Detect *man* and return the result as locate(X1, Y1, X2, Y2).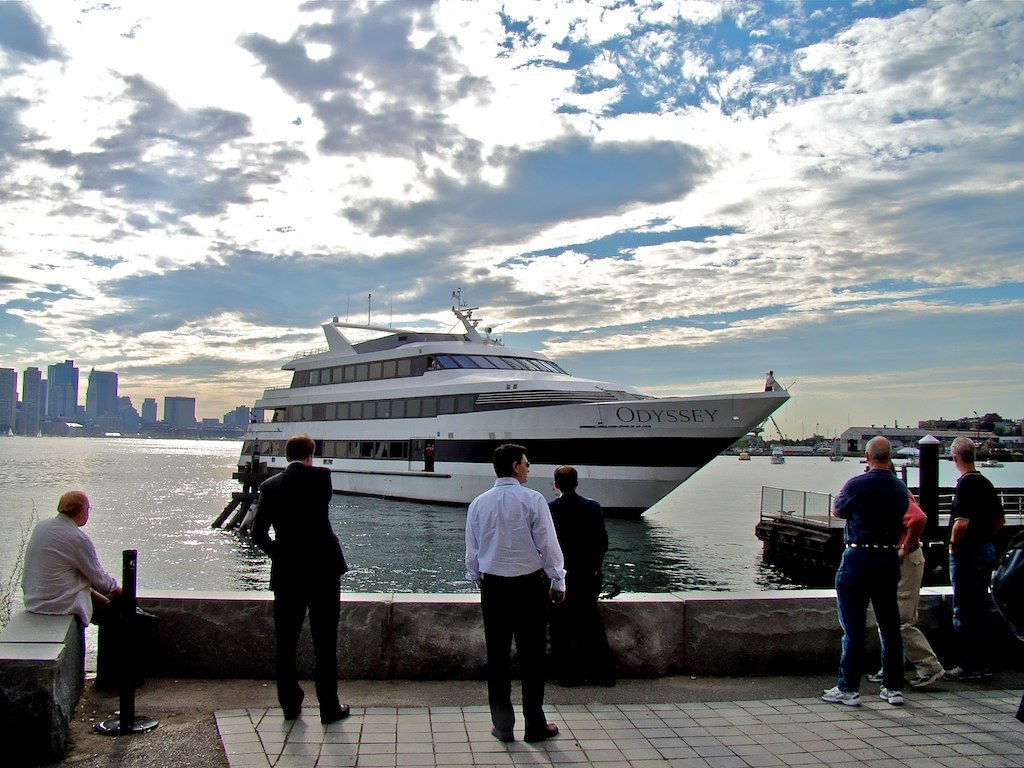
locate(545, 464, 607, 696).
